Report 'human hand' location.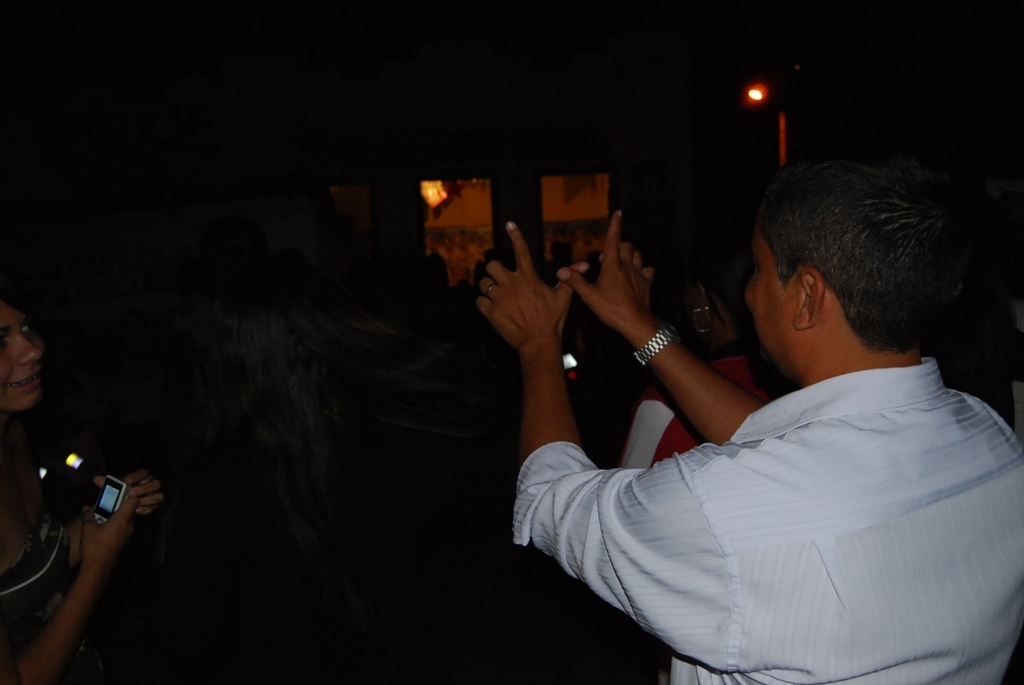
Report: {"left": 556, "top": 205, "right": 657, "bottom": 346}.
